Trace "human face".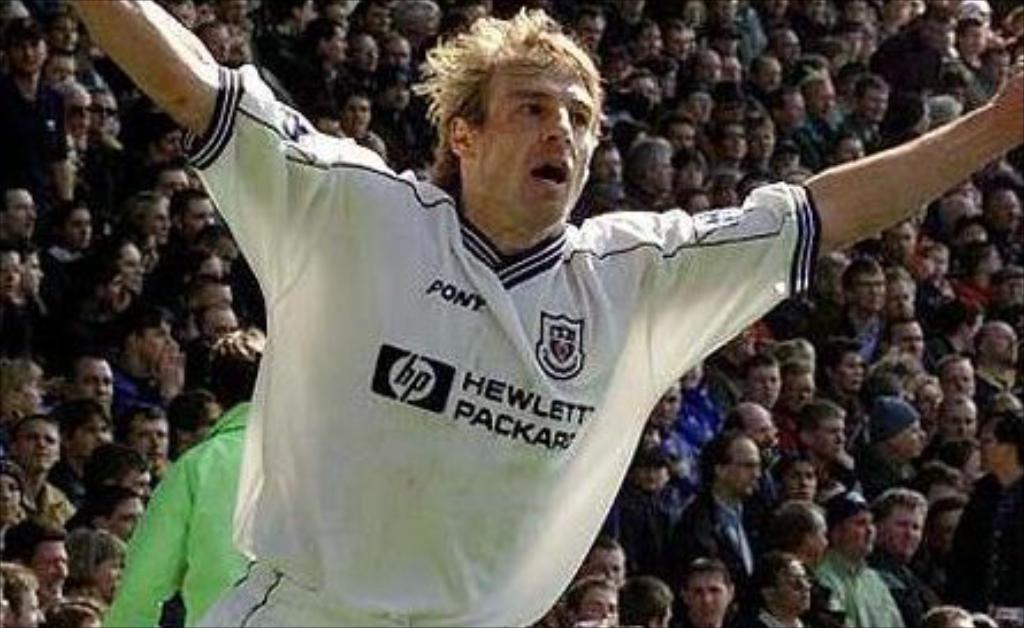
Traced to l=32, t=538, r=67, b=593.
